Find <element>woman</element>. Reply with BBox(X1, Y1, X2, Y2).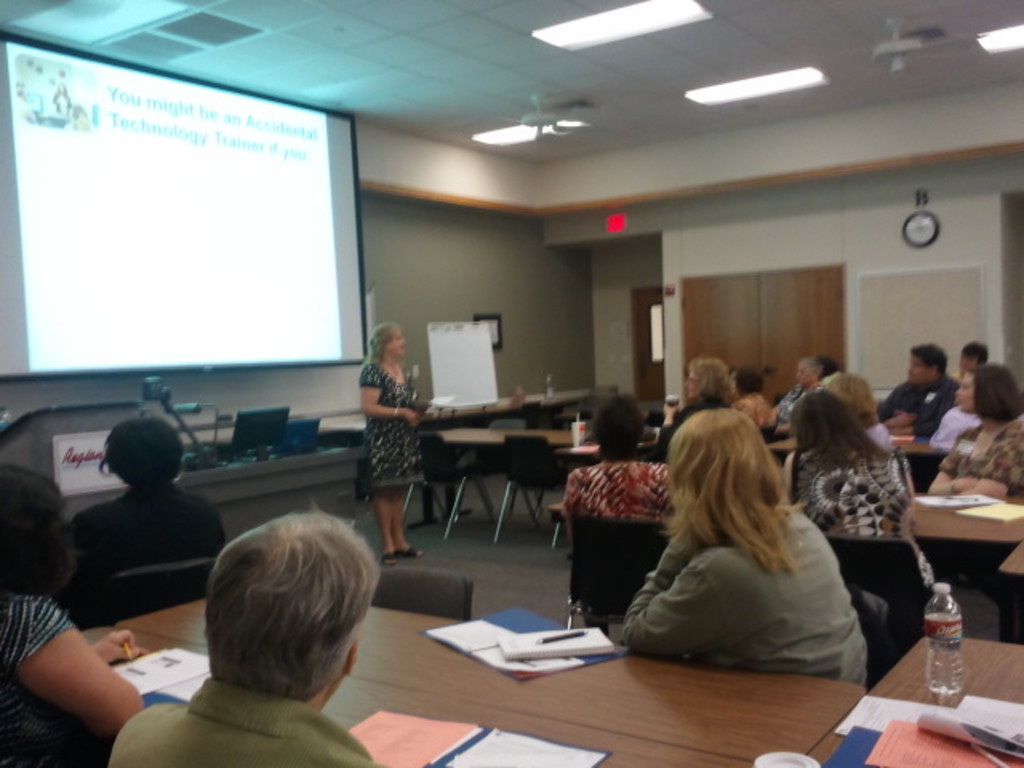
BBox(619, 408, 862, 698).
